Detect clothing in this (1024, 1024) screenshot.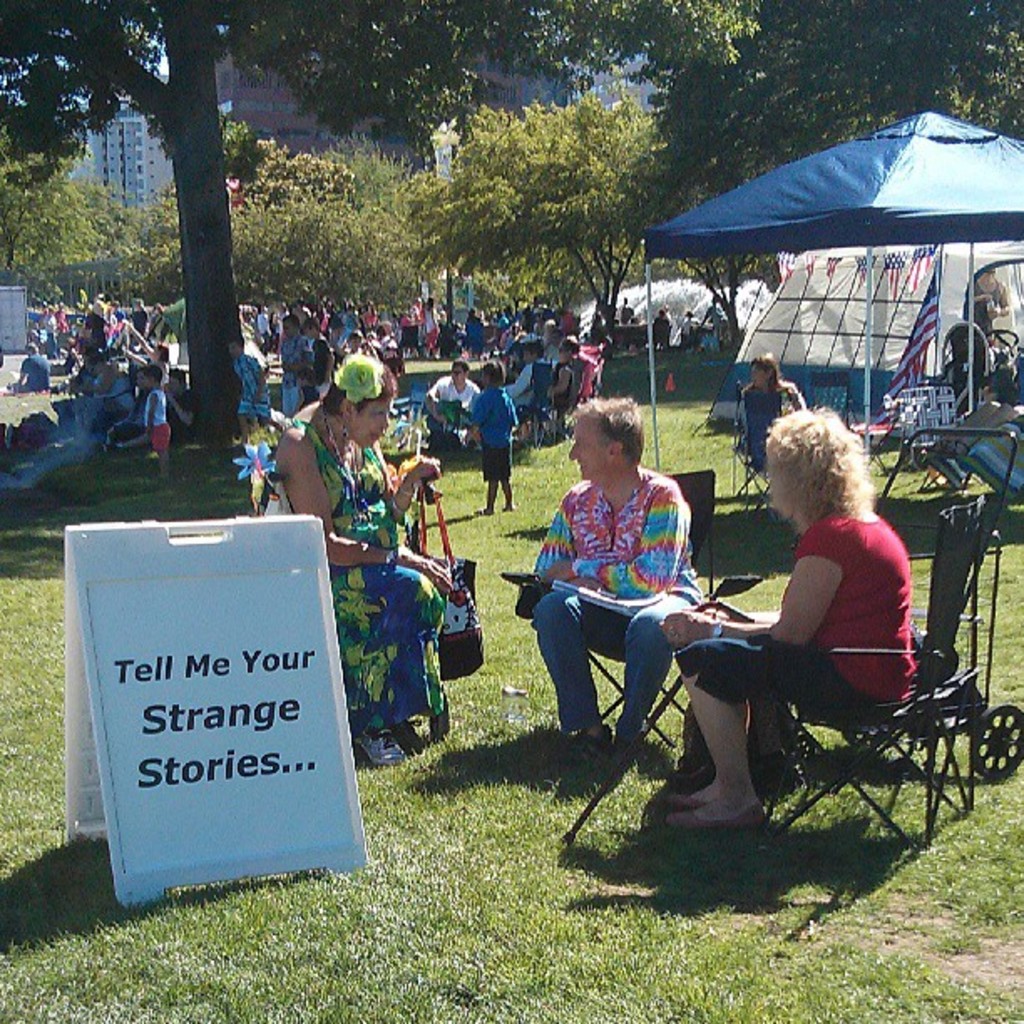
Detection: x1=254, y1=417, x2=450, y2=736.
